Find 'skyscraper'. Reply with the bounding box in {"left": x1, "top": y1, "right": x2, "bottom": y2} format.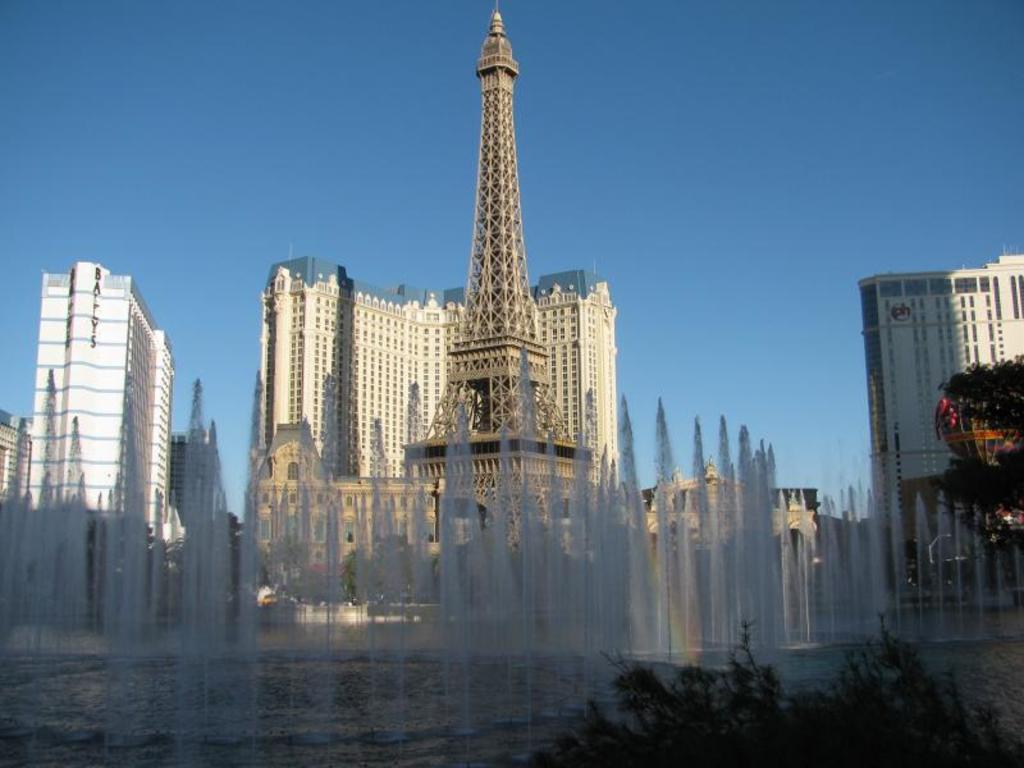
{"left": 9, "top": 253, "right": 209, "bottom": 636}.
